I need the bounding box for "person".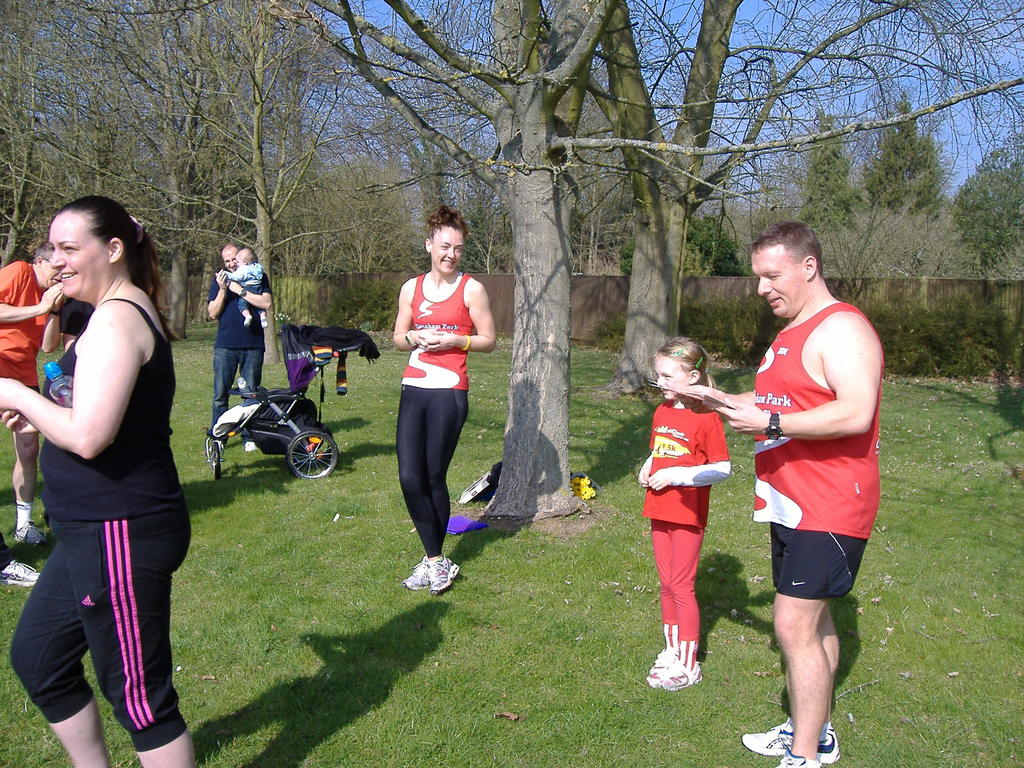
Here it is: x1=680, y1=220, x2=883, y2=767.
